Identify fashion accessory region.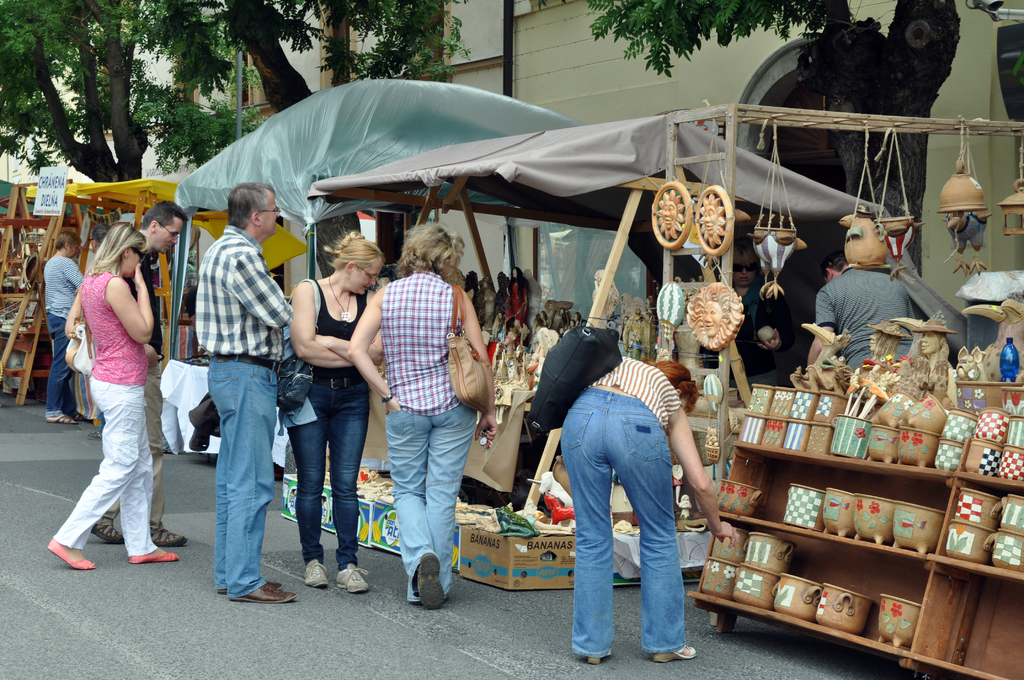
Region: pyautogui.locateOnScreen(127, 547, 180, 567).
